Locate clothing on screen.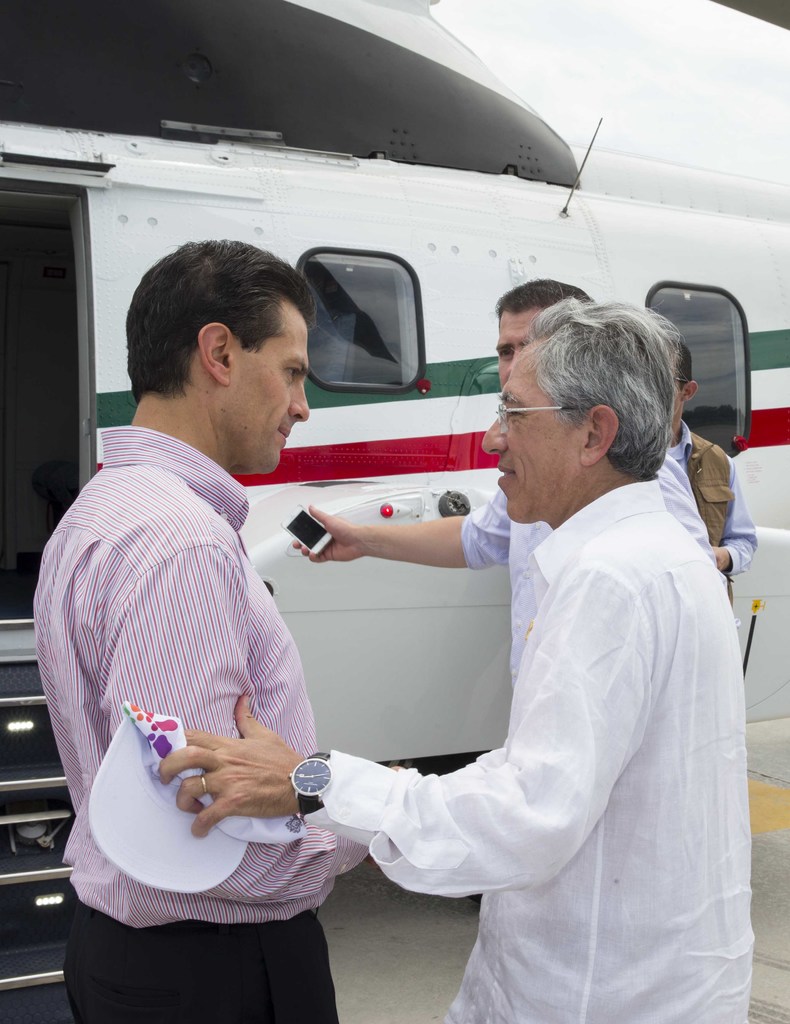
On screen at x1=461 y1=454 x2=716 y2=693.
